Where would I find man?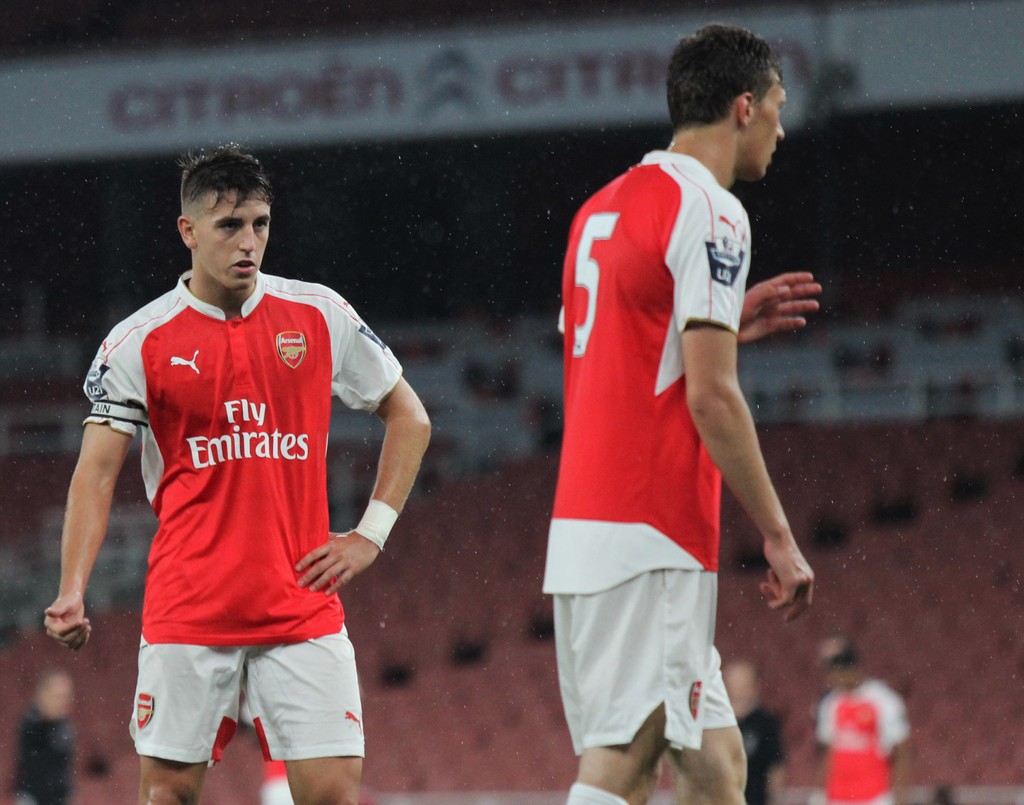
At (x1=539, y1=31, x2=833, y2=804).
